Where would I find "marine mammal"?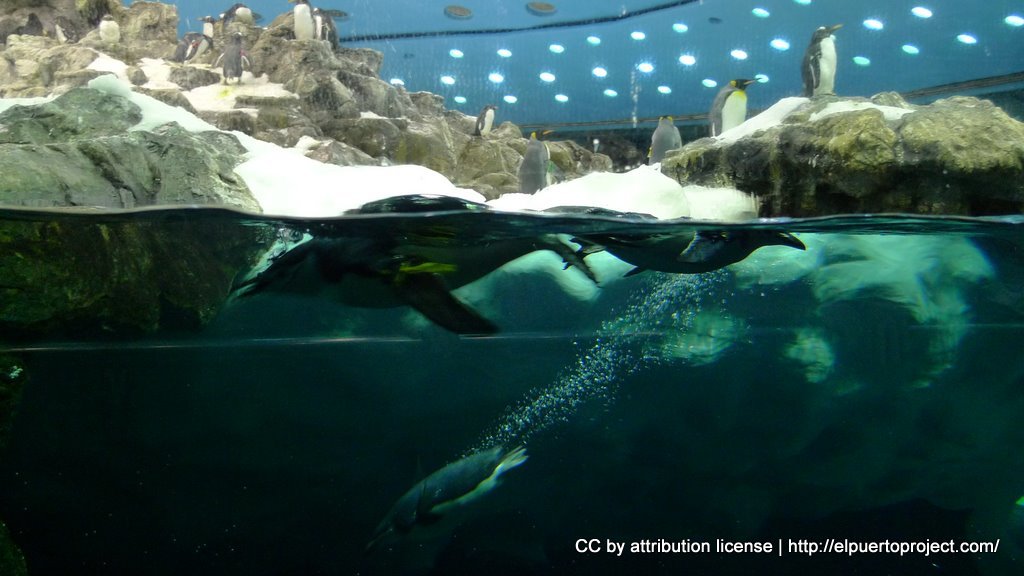
At pyautogui.locateOnScreen(553, 208, 806, 278).
